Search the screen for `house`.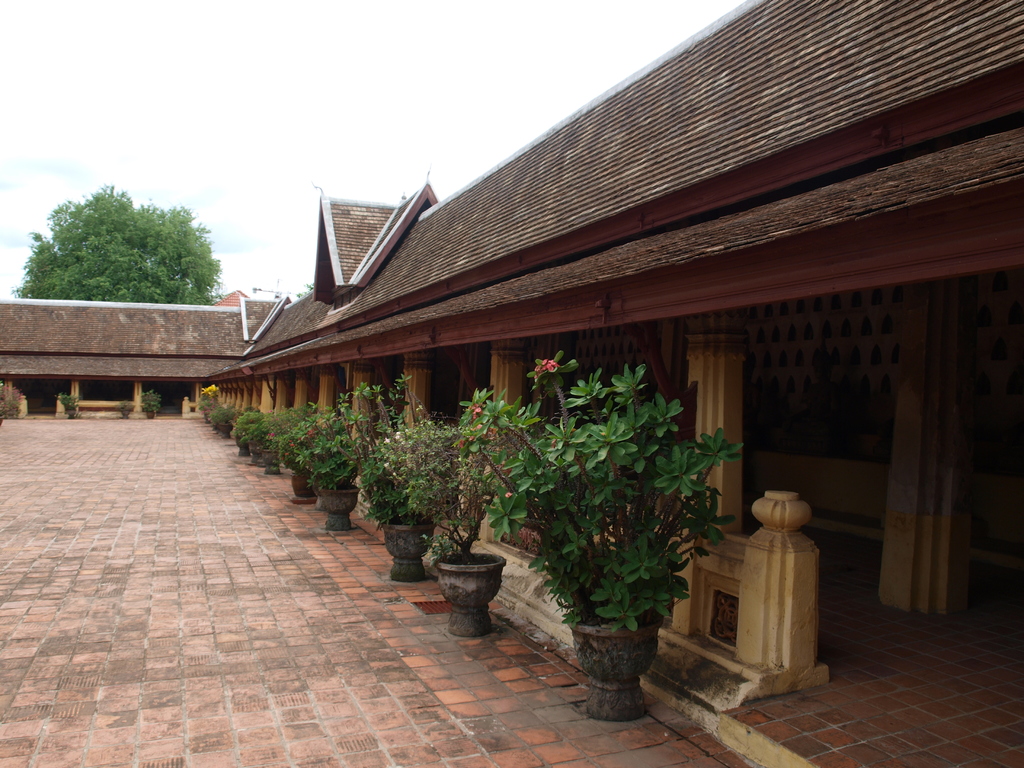
Found at pyautogui.locateOnScreen(196, 0, 1023, 767).
